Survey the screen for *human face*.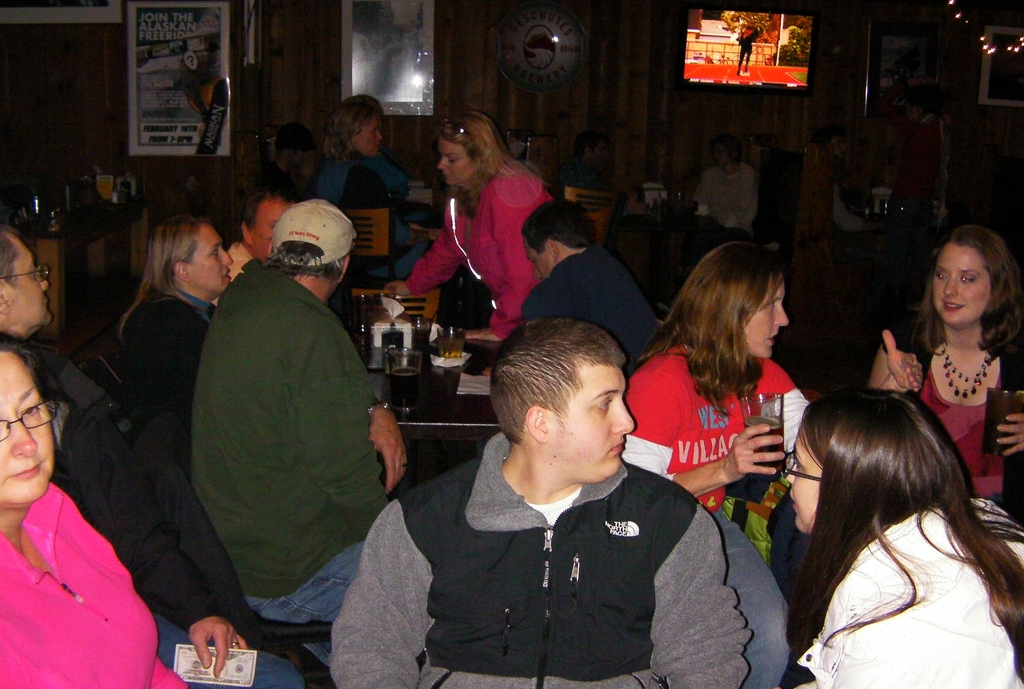
Survey found: bbox=(440, 139, 477, 189).
